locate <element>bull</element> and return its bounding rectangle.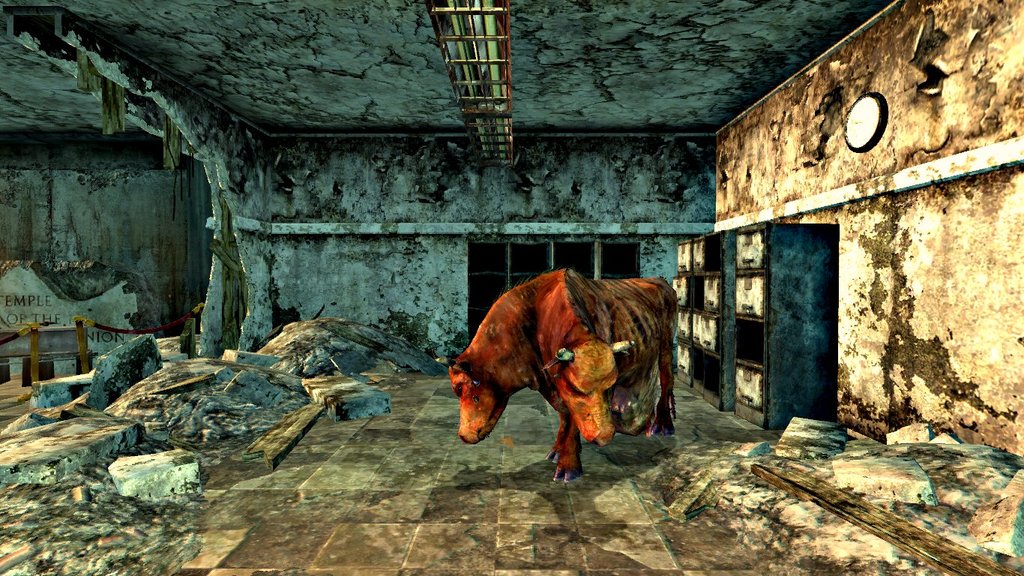
(x1=418, y1=260, x2=683, y2=487).
